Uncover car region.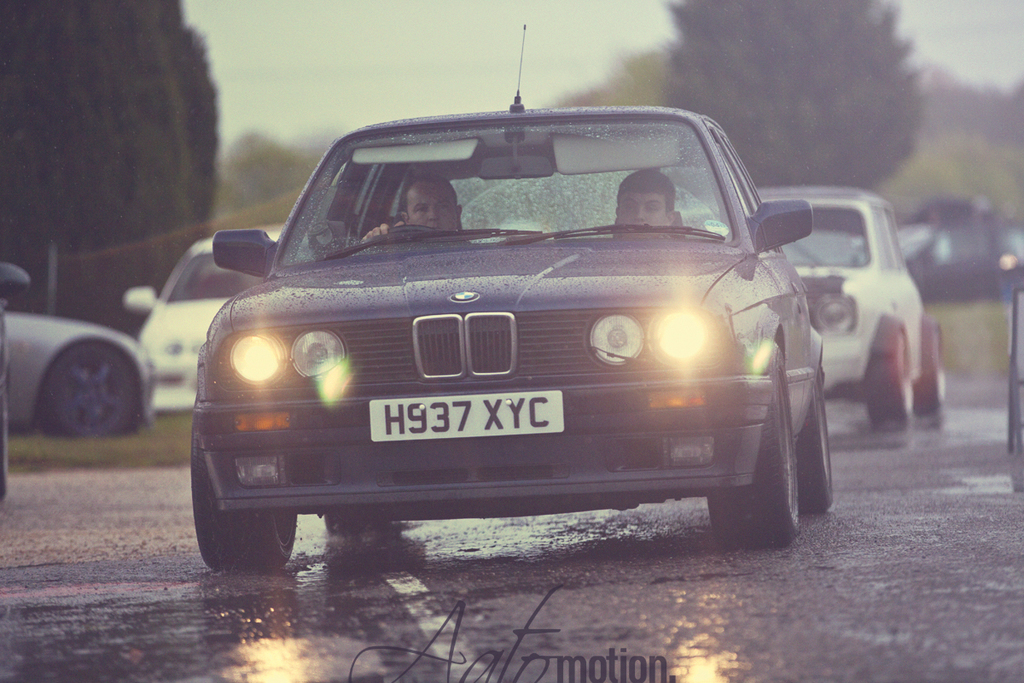
Uncovered: (0,262,156,440).
